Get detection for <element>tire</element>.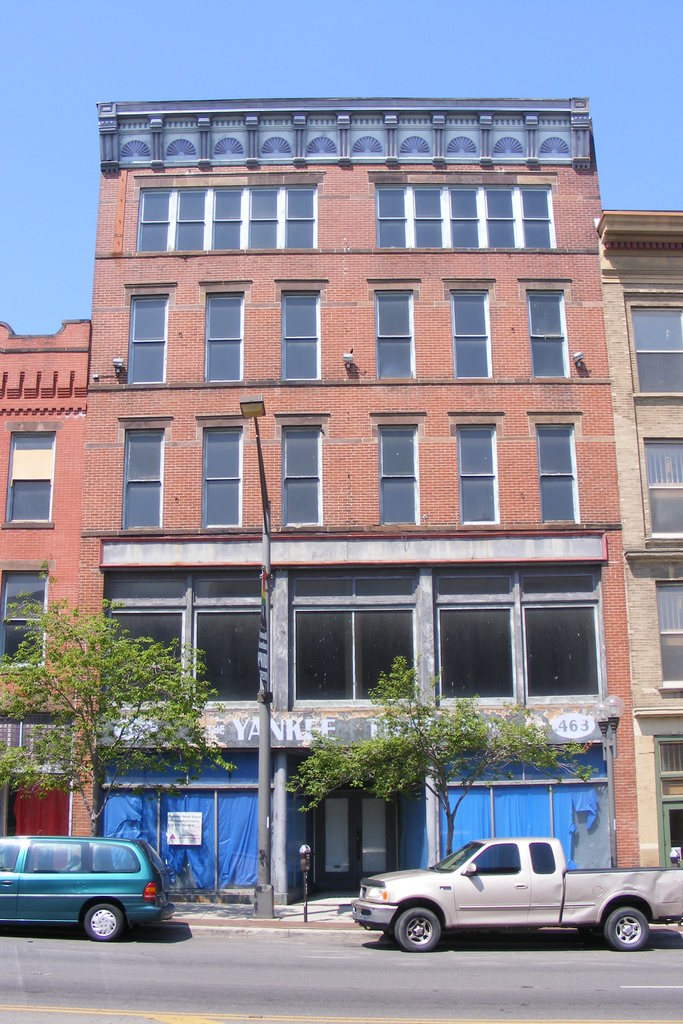
Detection: crop(392, 906, 438, 951).
